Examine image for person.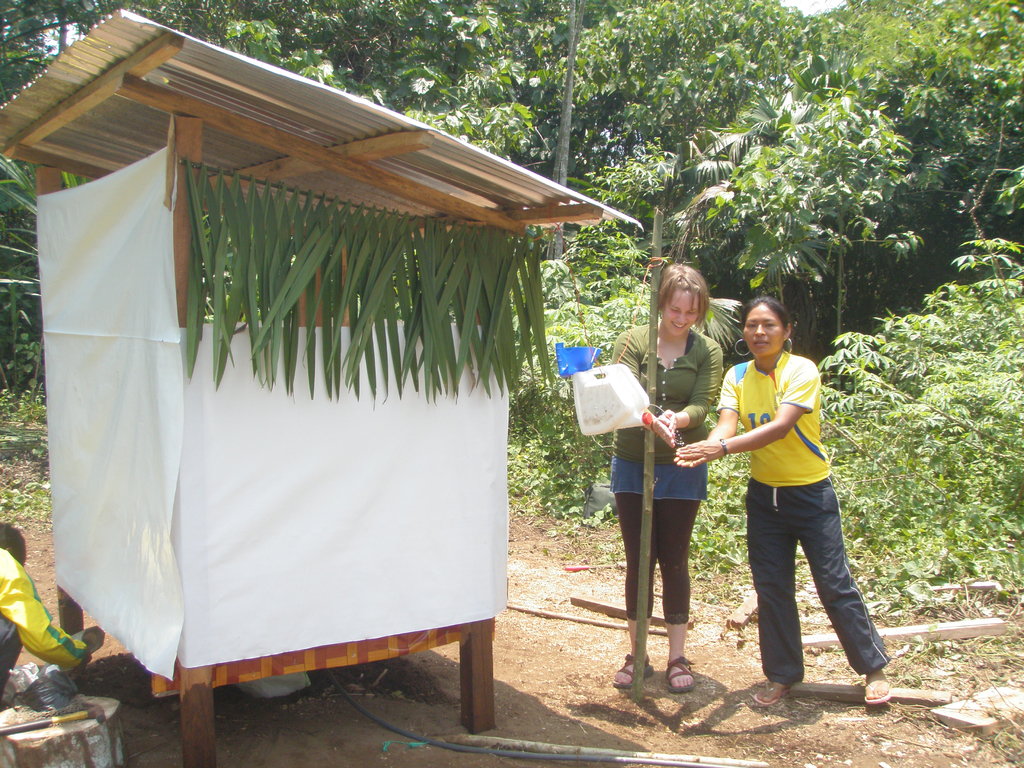
Examination result: Rect(669, 294, 895, 721).
